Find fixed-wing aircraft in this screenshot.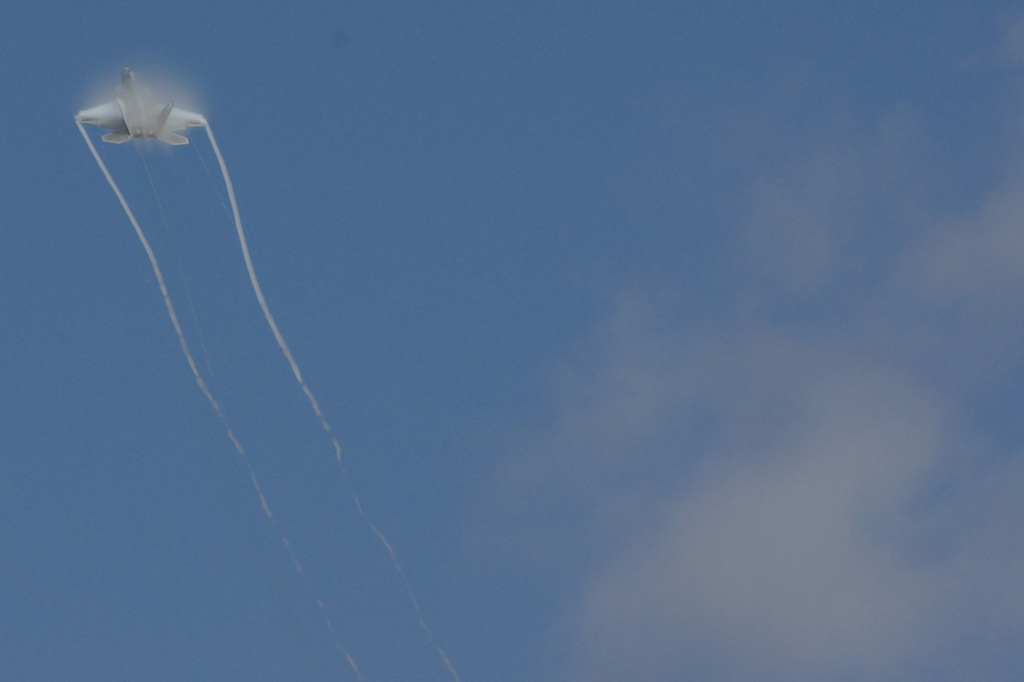
The bounding box for fixed-wing aircraft is {"left": 70, "top": 67, "right": 203, "bottom": 149}.
